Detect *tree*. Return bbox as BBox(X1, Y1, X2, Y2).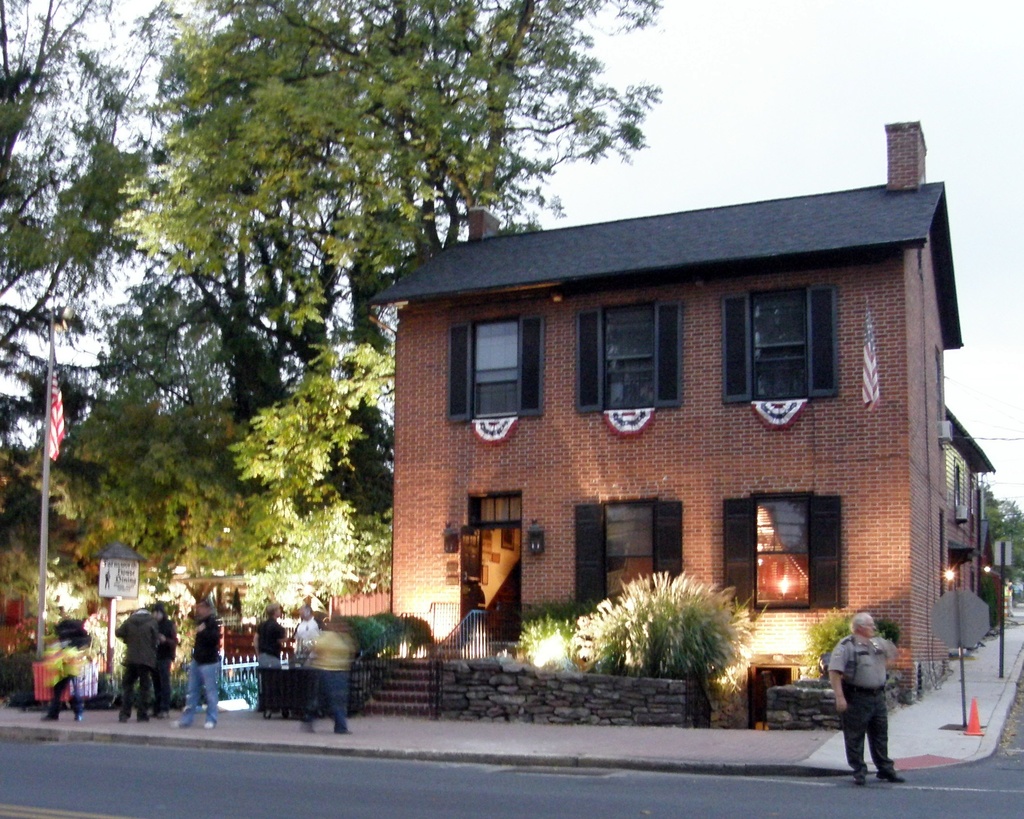
BBox(195, 0, 667, 263).
